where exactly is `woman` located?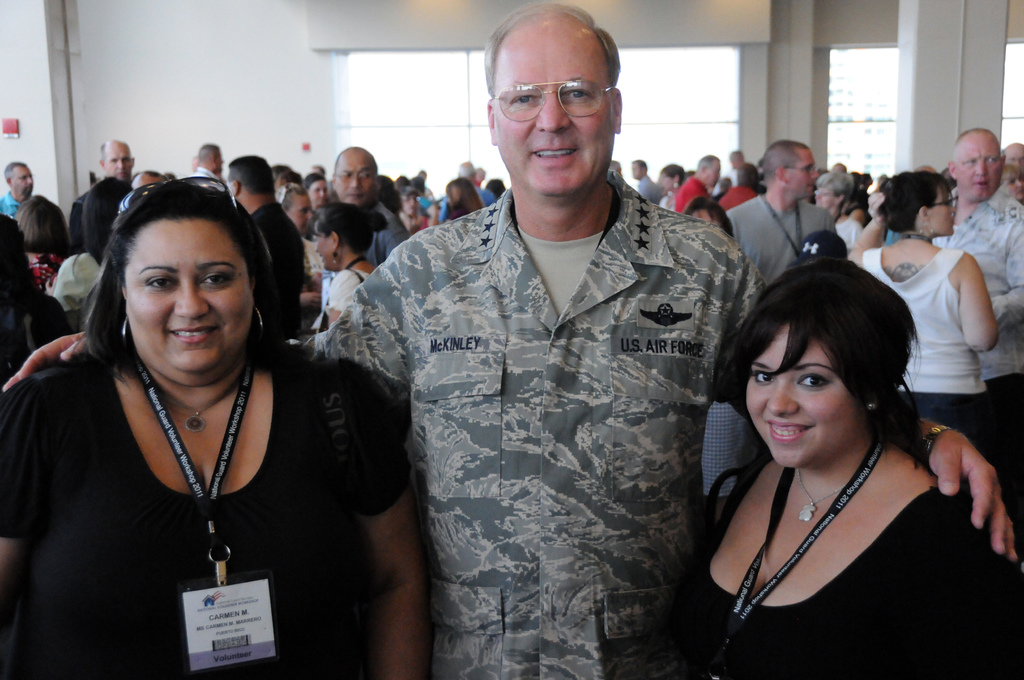
Its bounding box is l=682, t=193, r=737, b=237.
